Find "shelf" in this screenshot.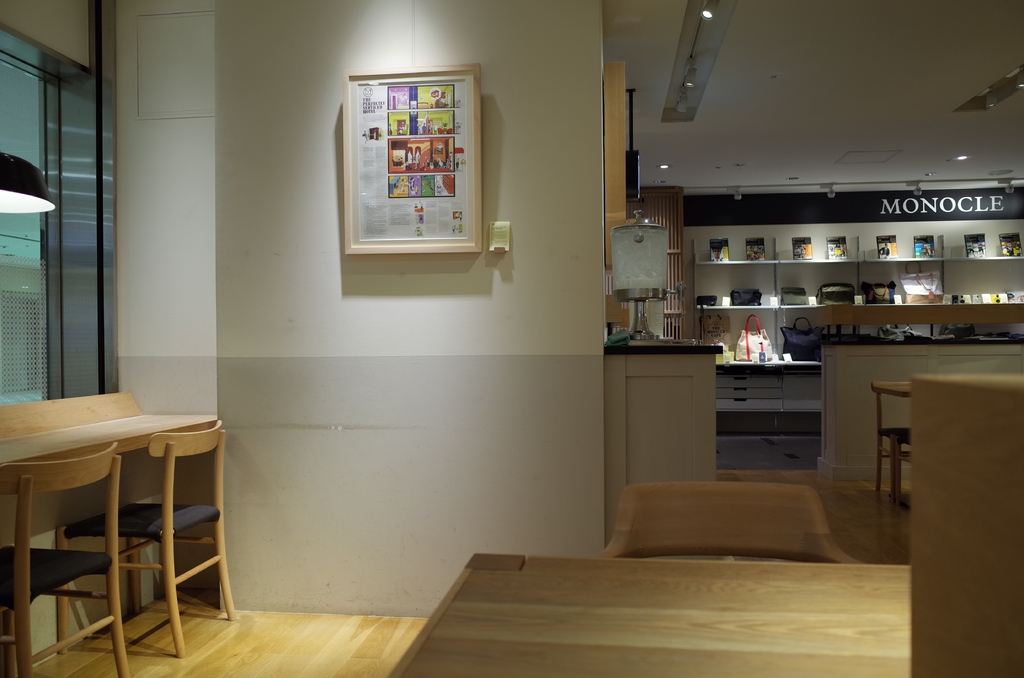
The bounding box for "shelf" is {"x1": 936, "y1": 257, "x2": 1023, "y2": 313}.
